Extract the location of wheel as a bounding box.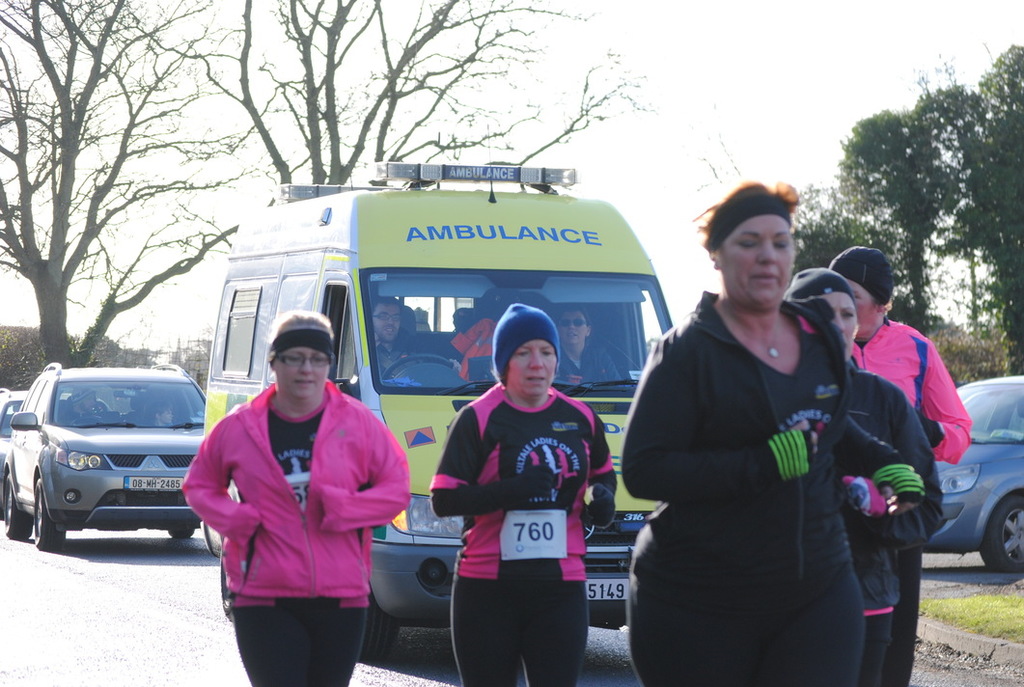
[x1=163, y1=517, x2=201, y2=541].
